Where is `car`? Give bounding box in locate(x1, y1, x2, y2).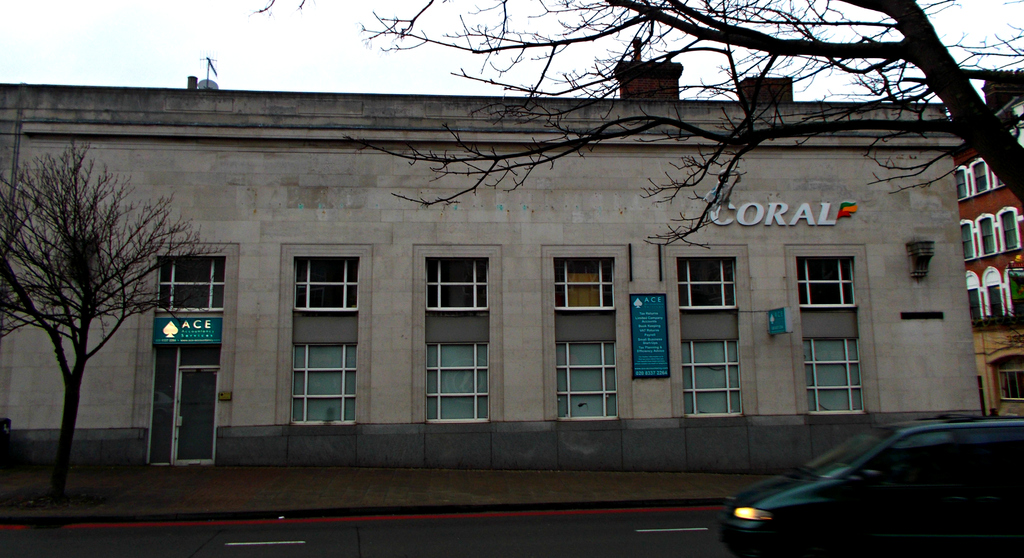
locate(707, 413, 1020, 544).
